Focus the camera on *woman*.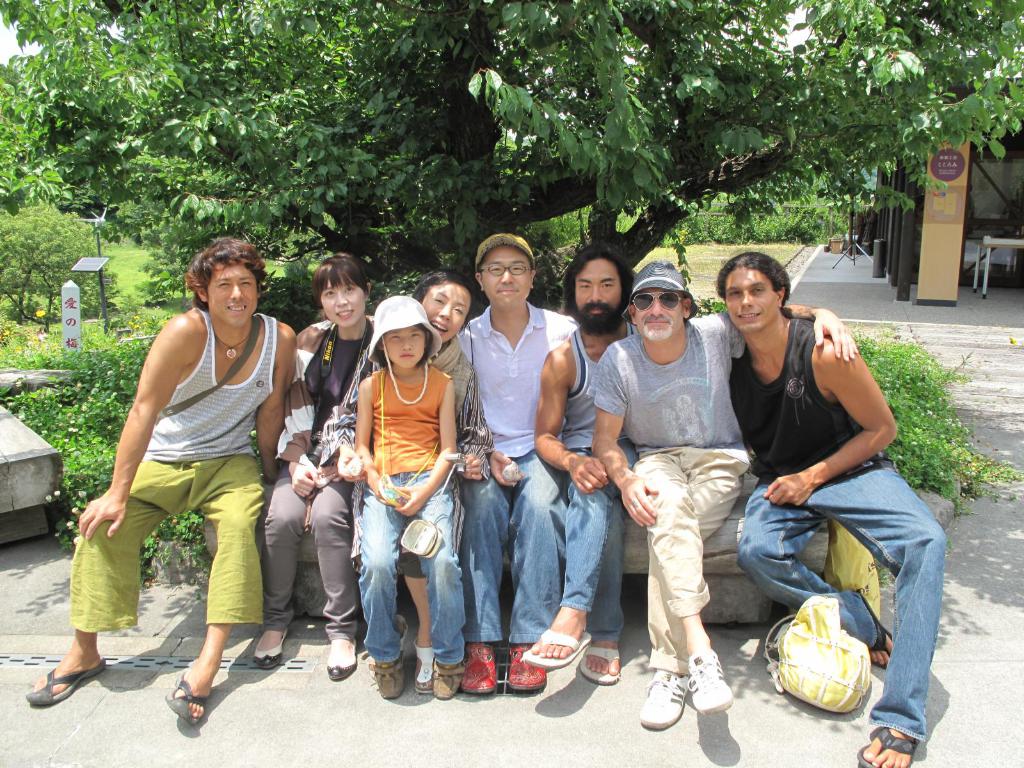
Focus region: 320,266,496,696.
